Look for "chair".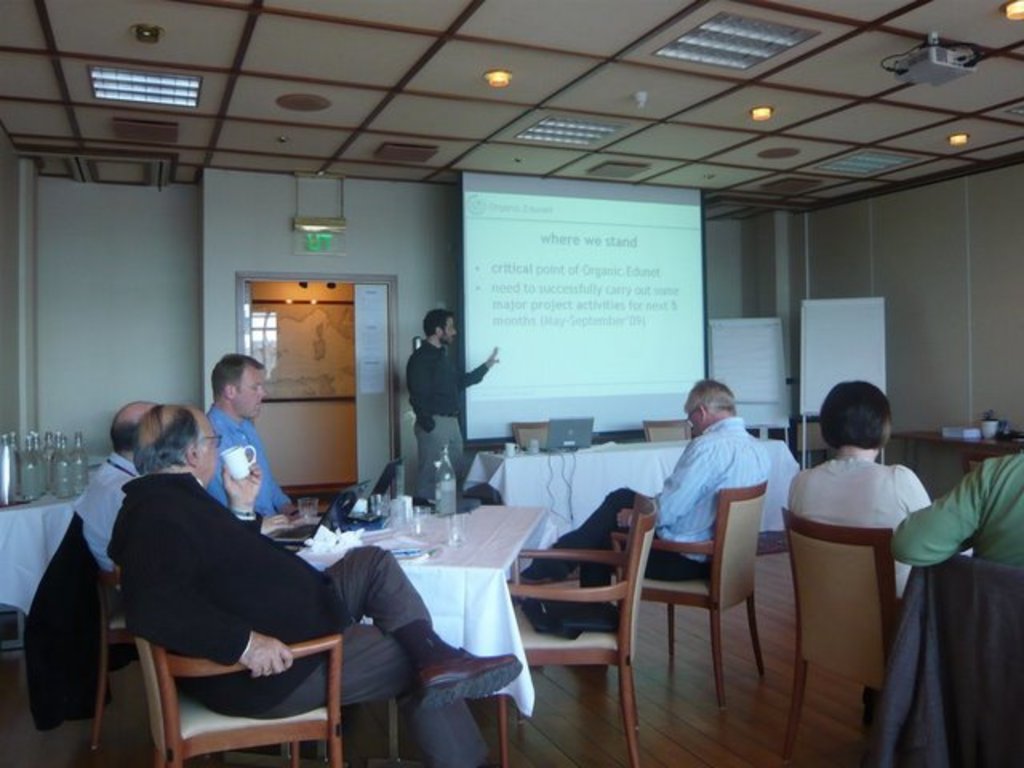
Found: [781,512,907,766].
